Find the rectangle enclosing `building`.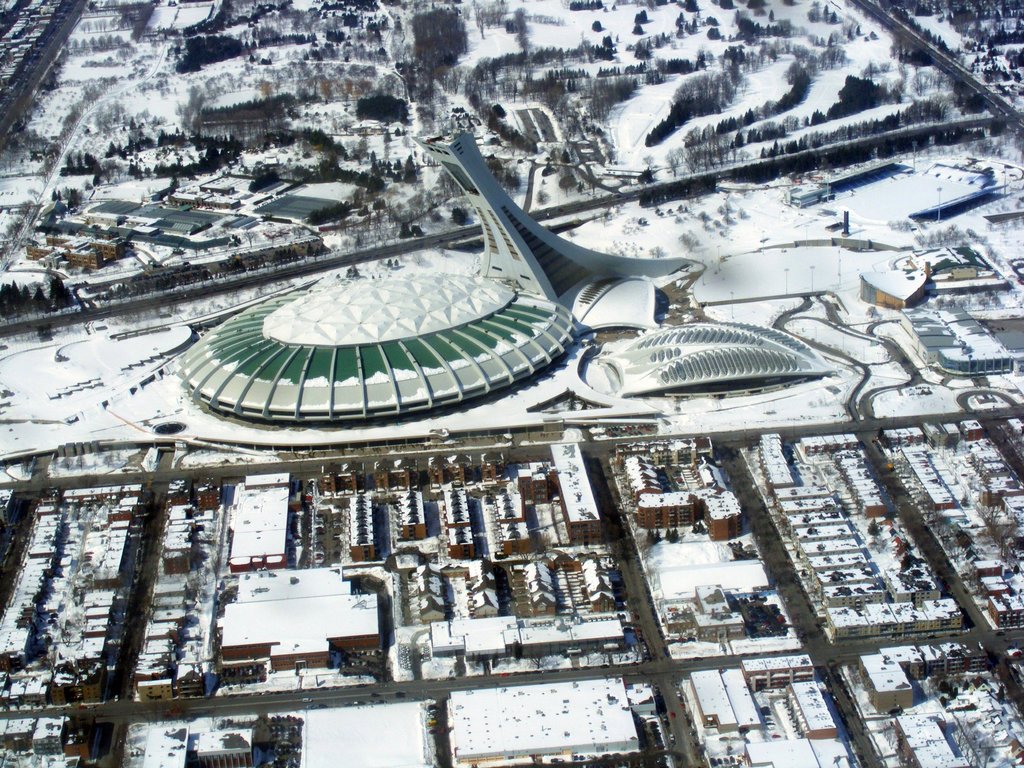
227/471/288/566.
